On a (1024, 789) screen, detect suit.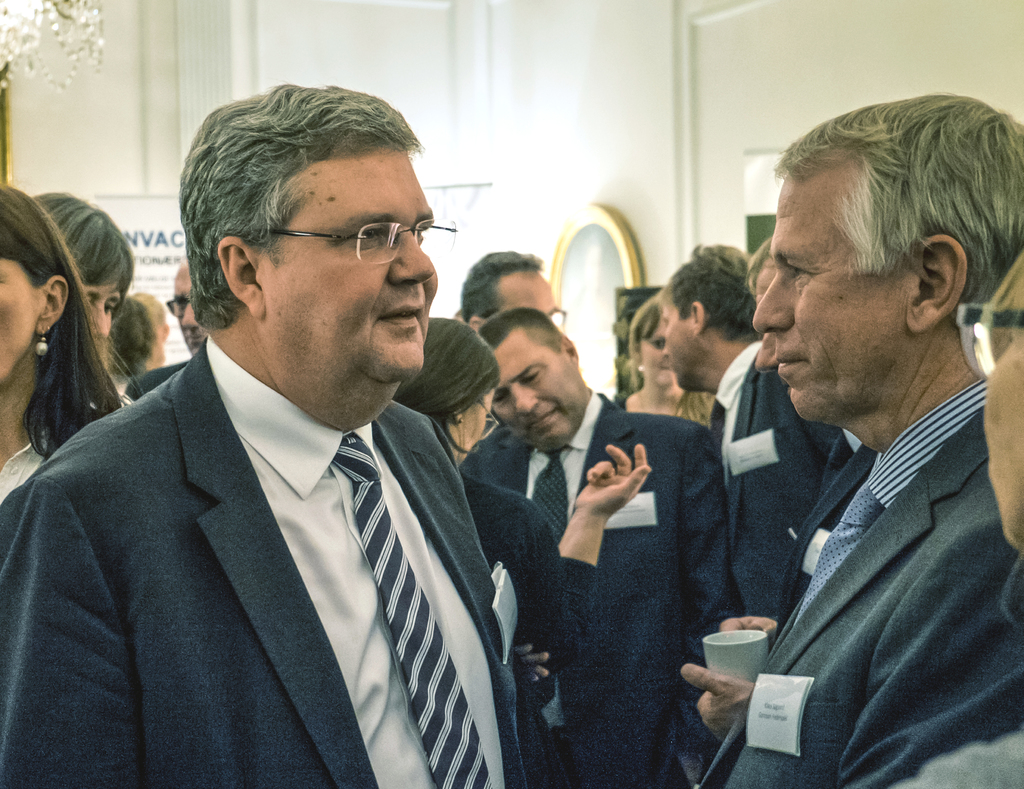
[left=124, top=356, right=193, bottom=394].
